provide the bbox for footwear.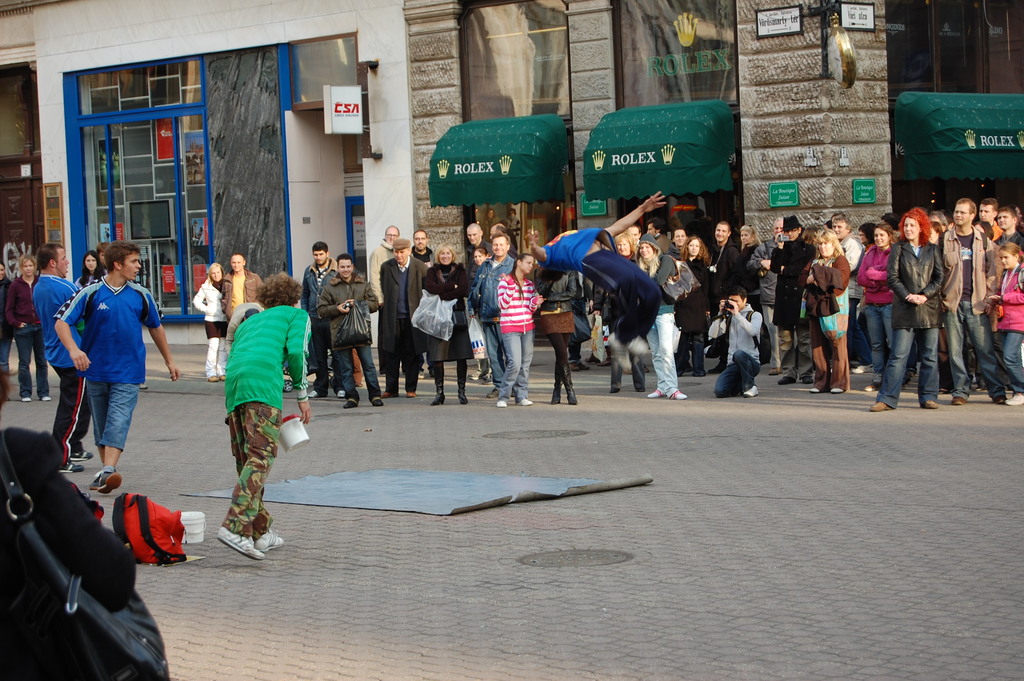
bbox=[1004, 388, 1023, 405].
